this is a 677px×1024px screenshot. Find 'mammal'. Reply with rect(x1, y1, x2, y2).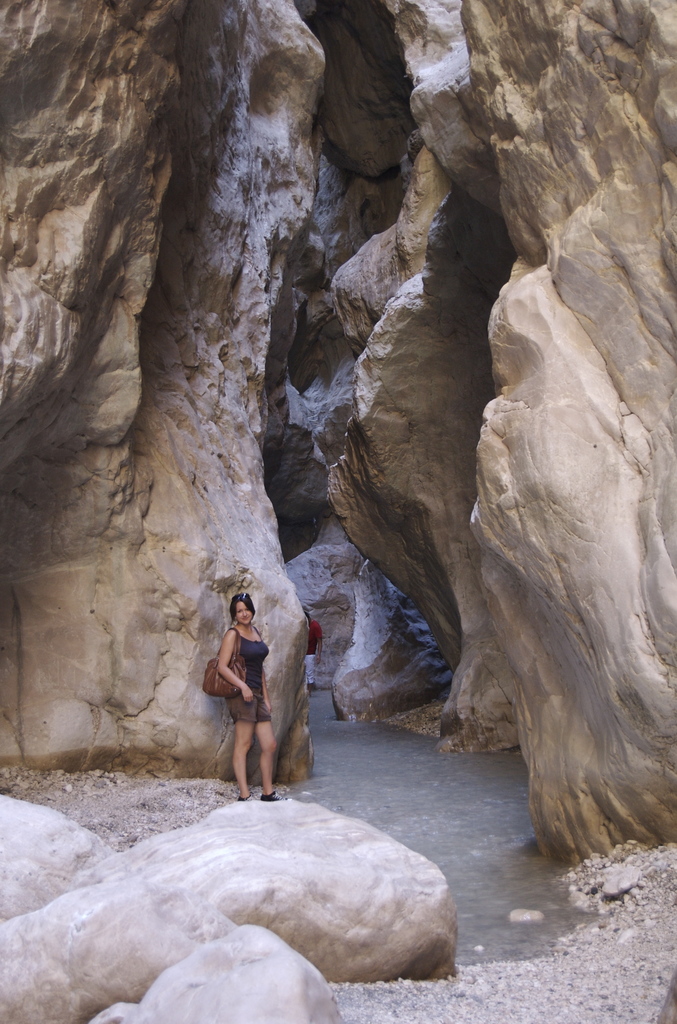
rect(302, 608, 323, 695).
